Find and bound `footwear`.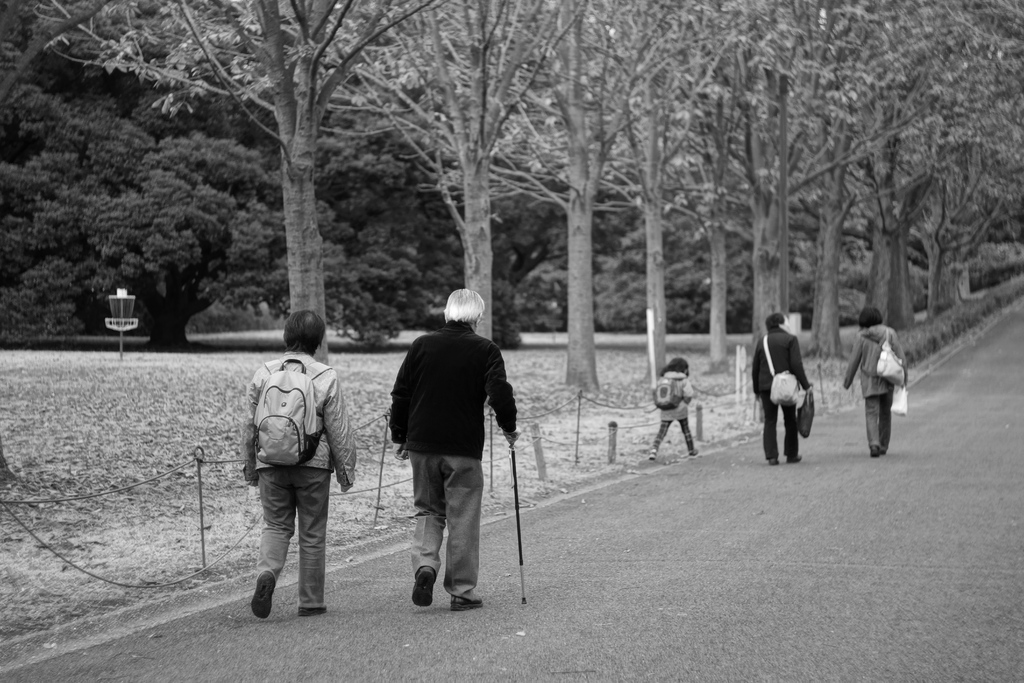
Bound: select_region(785, 450, 803, 462).
